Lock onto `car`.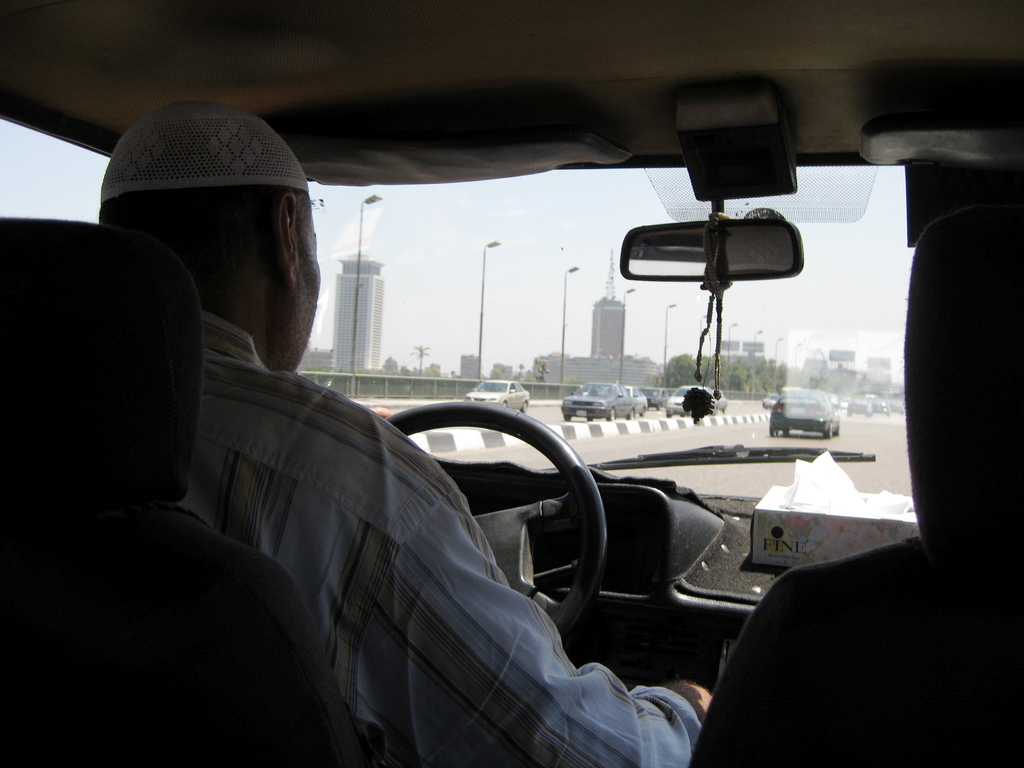
Locked: {"x1": 0, "y1": 0, "x2": 1023, "y2": 767}.
